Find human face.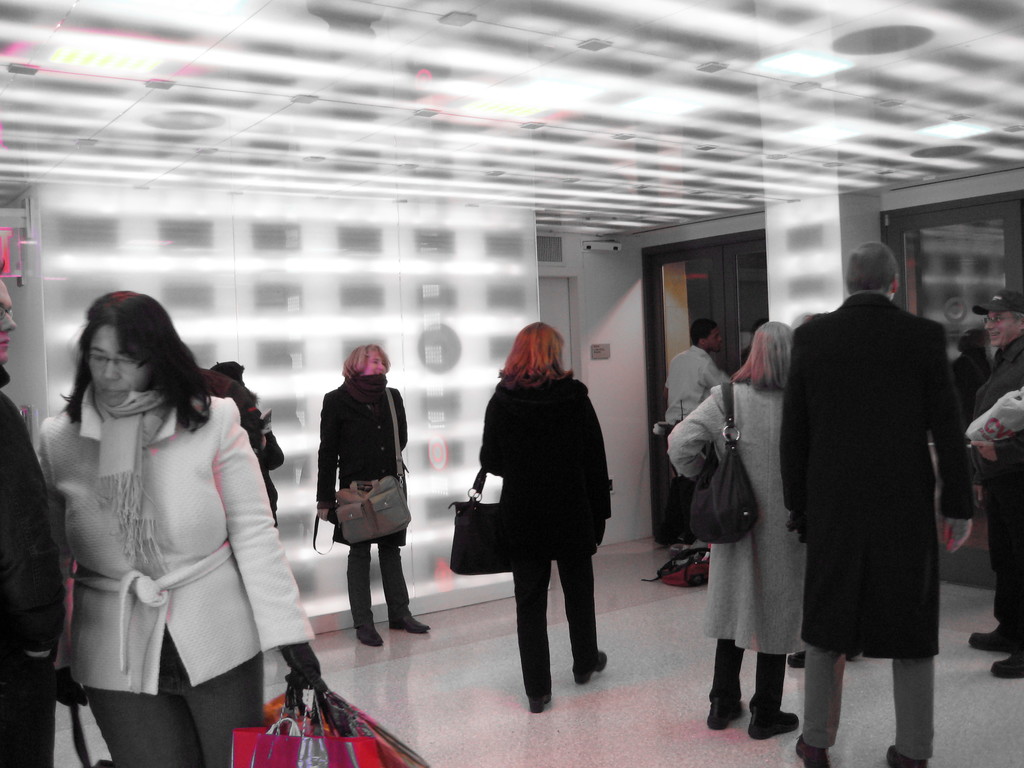
91/319/153/406.
